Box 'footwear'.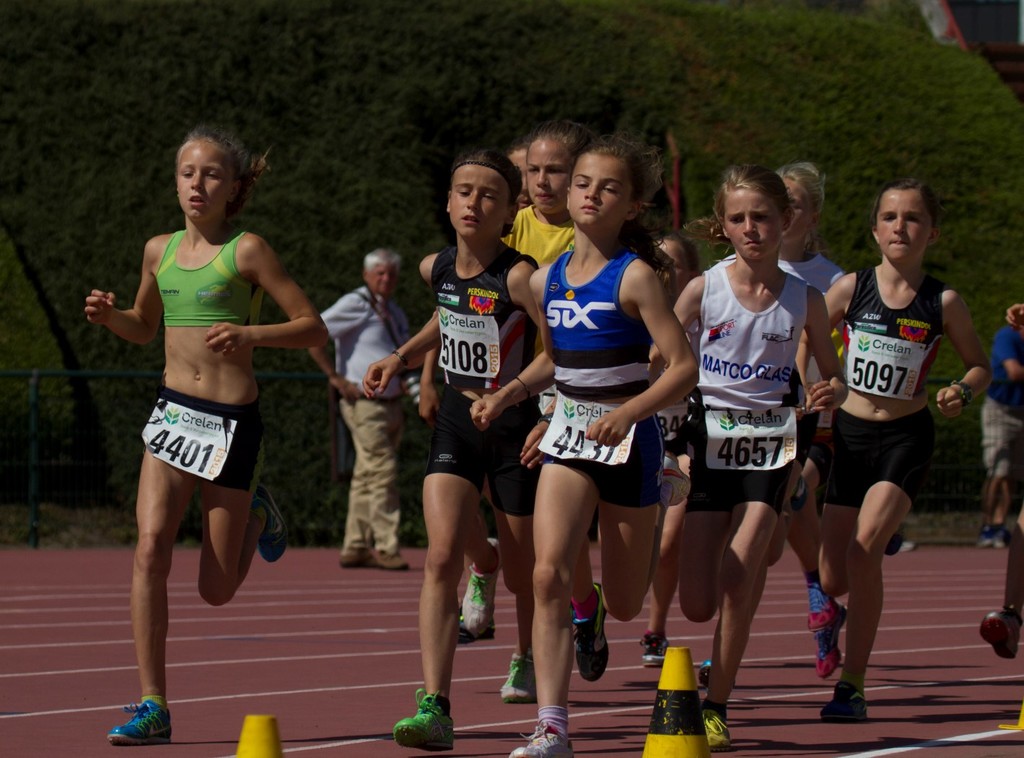
detection(511, 720, 572, 757).
